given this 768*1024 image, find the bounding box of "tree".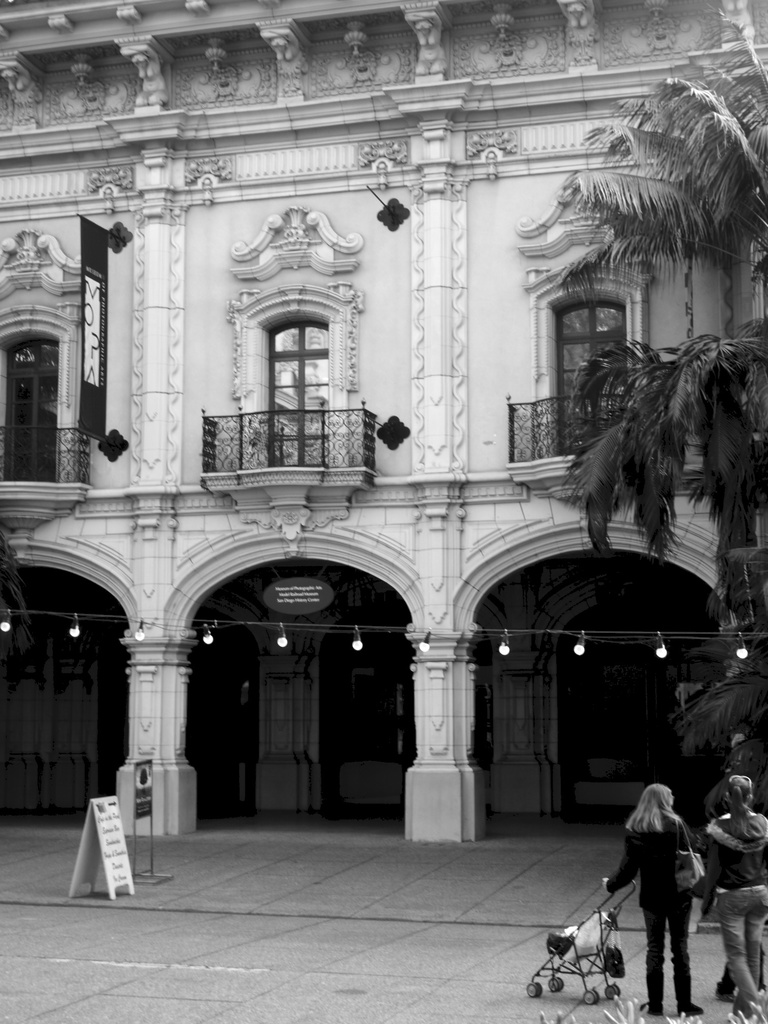
694,625,767,820.
